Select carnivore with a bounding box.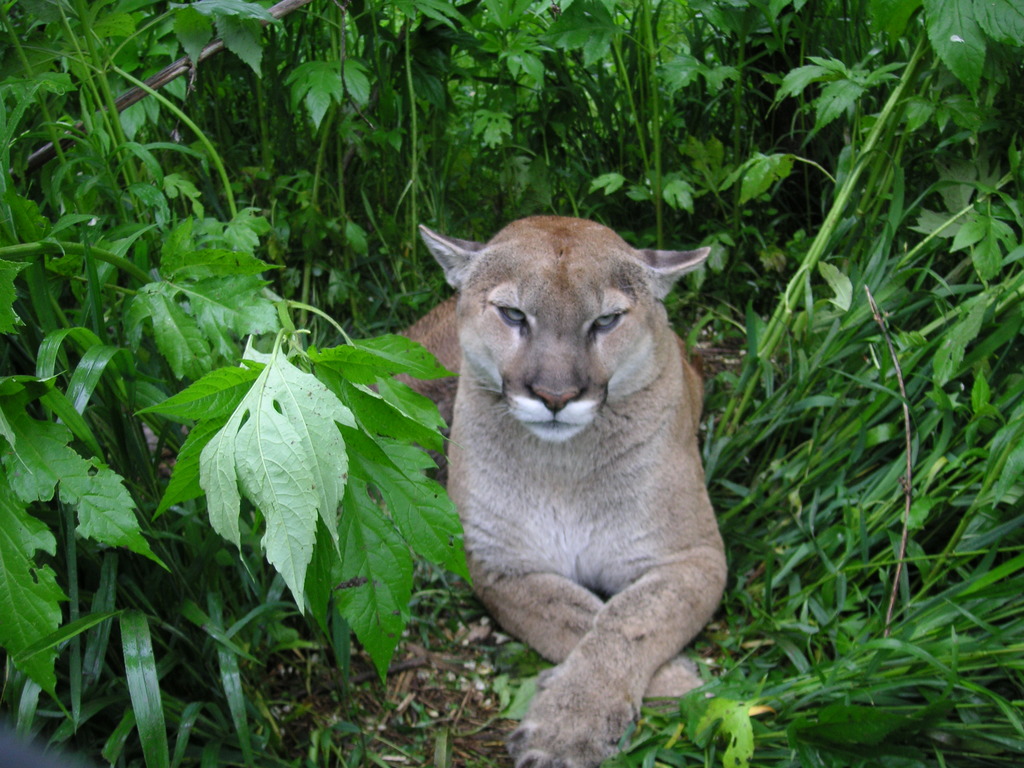
(x1=296, y1=187, x2=751, y2=767).
